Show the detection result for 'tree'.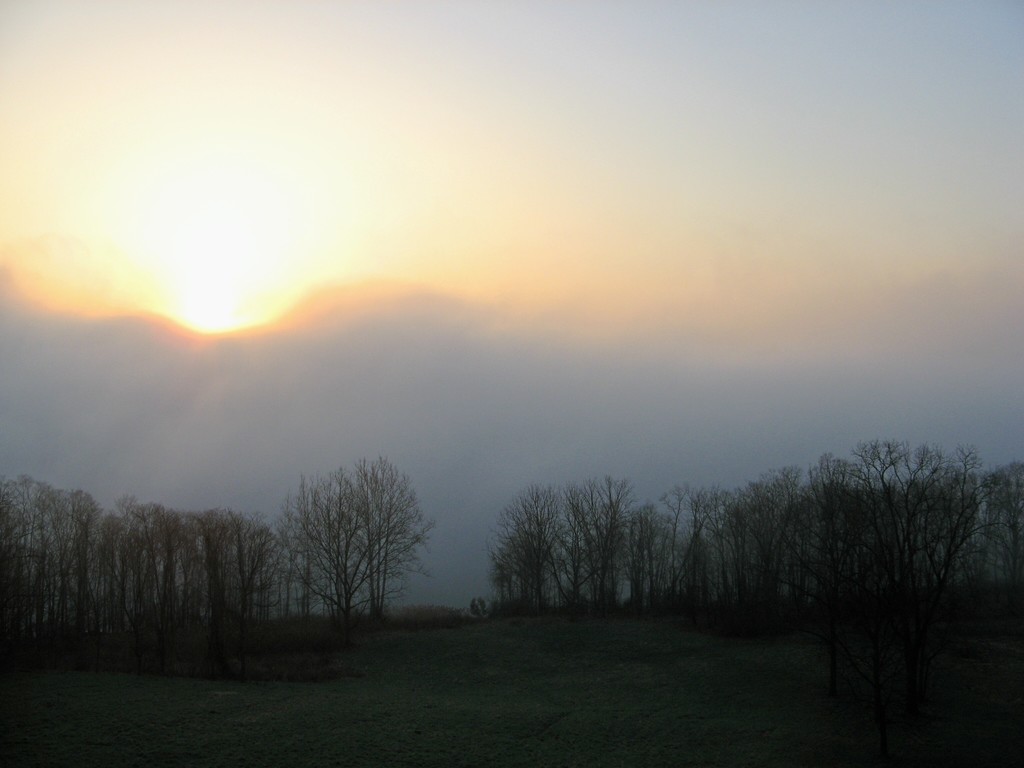
<region>49, 487, 102, 634</region>.
